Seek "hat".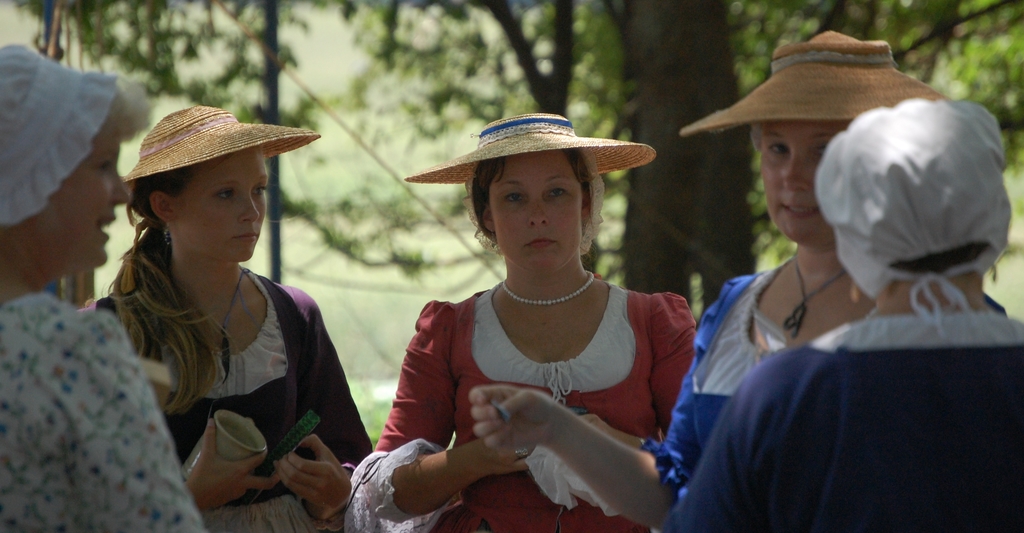
682/29/951/135.
